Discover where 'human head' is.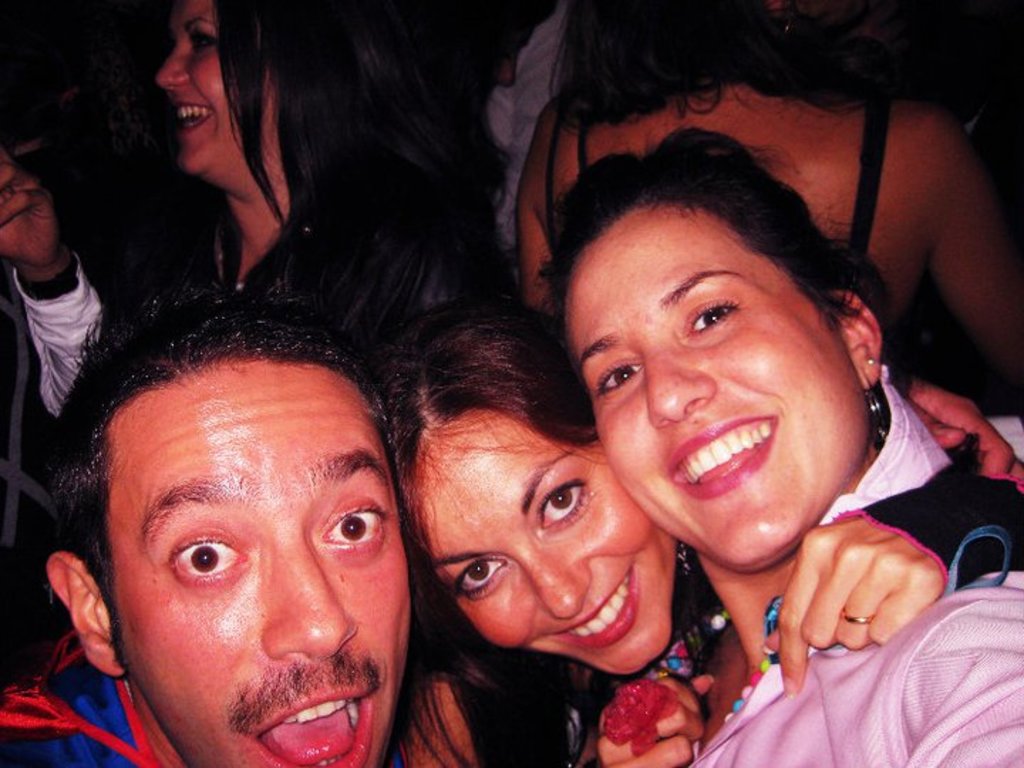
Discovered at crop(16, 300, 412, 764).
